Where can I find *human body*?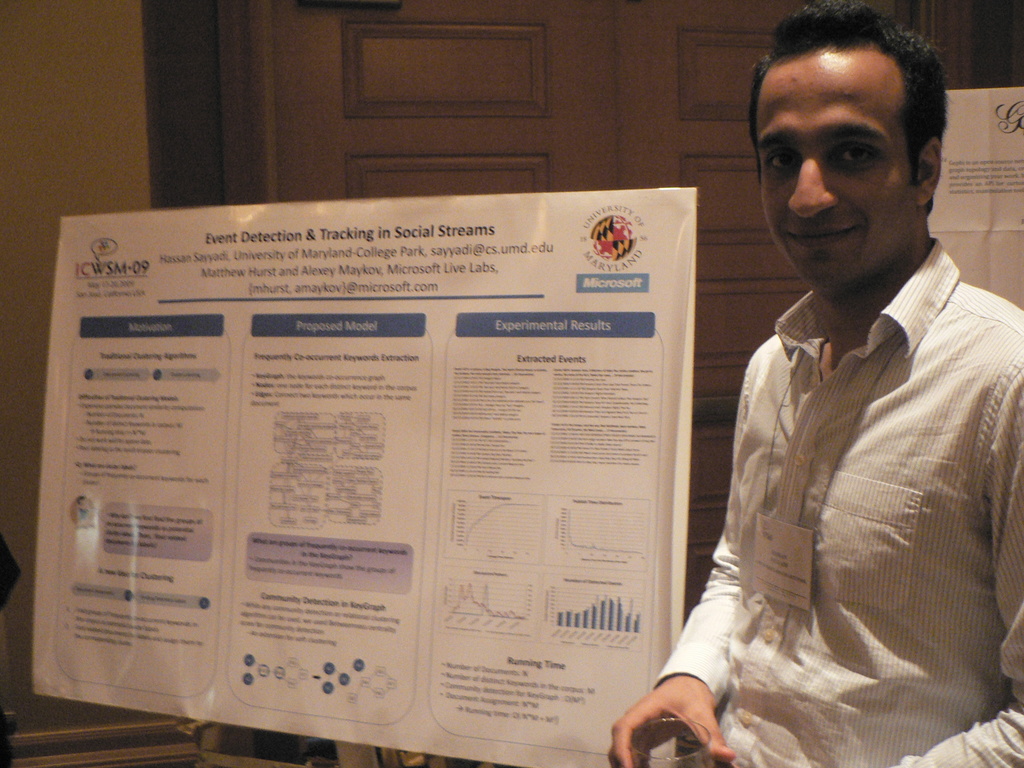
You can find it at {"x1": 602, "y1": 0, "x2": 1023, "y2": 767}.
